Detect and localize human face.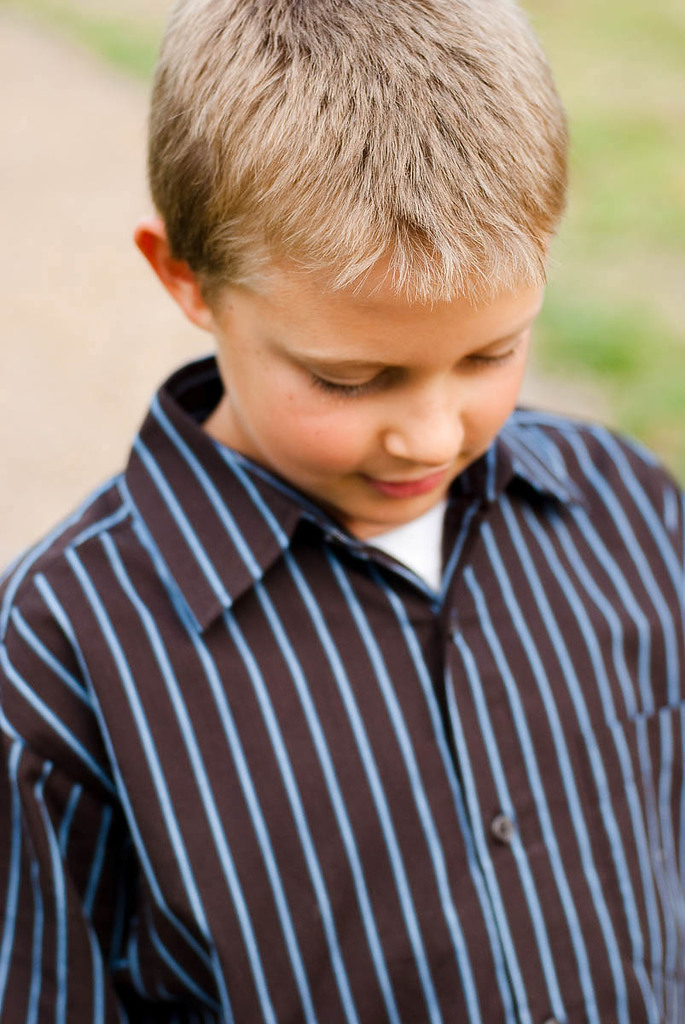
Localized at [211, 237, 542, 524].
